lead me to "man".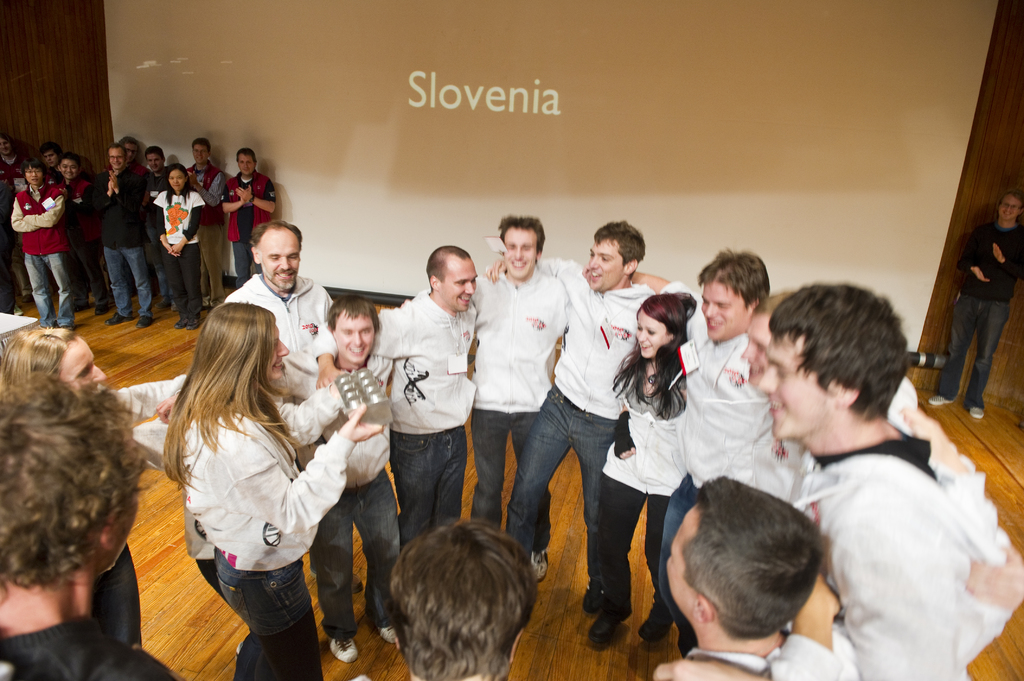
Lead to <box>316,246,484,552</box>.
